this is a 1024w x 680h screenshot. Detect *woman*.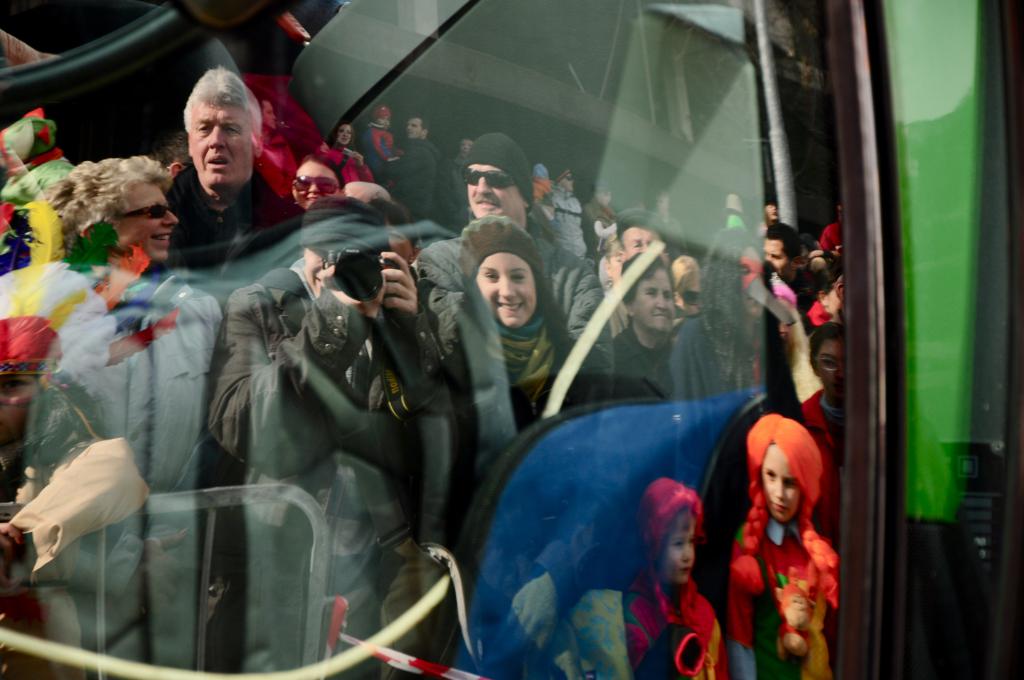
crop(607, 249, 676, 403).
